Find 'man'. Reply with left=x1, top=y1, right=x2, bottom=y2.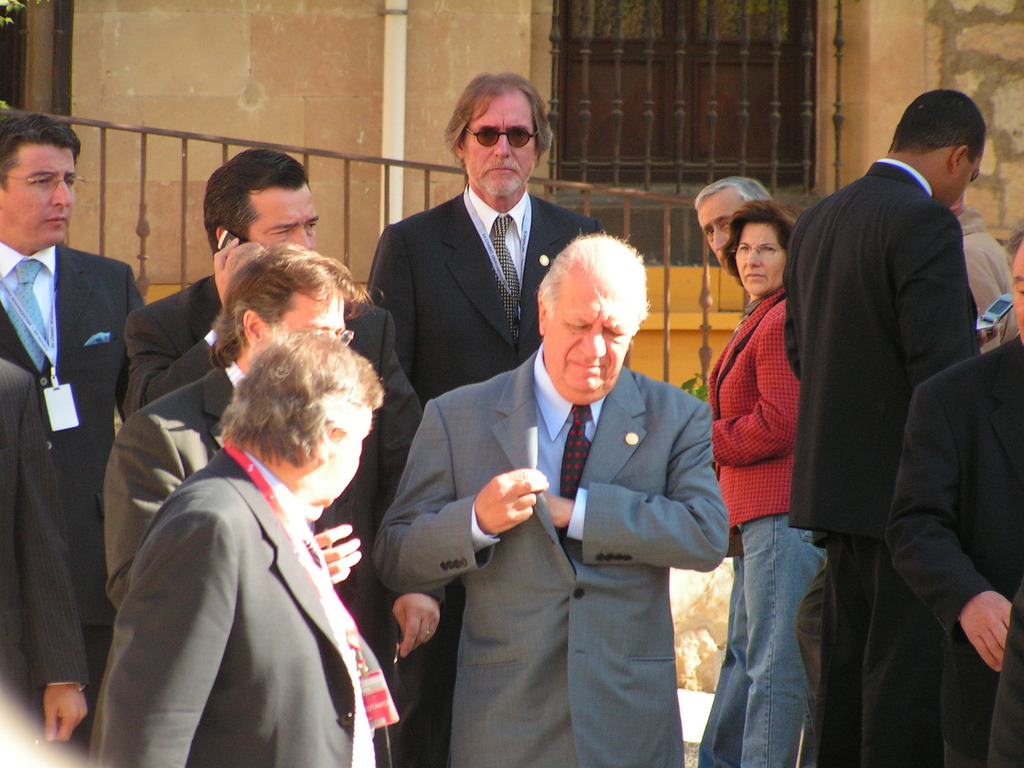
left=367, top=68, right=602, bottom=404.
